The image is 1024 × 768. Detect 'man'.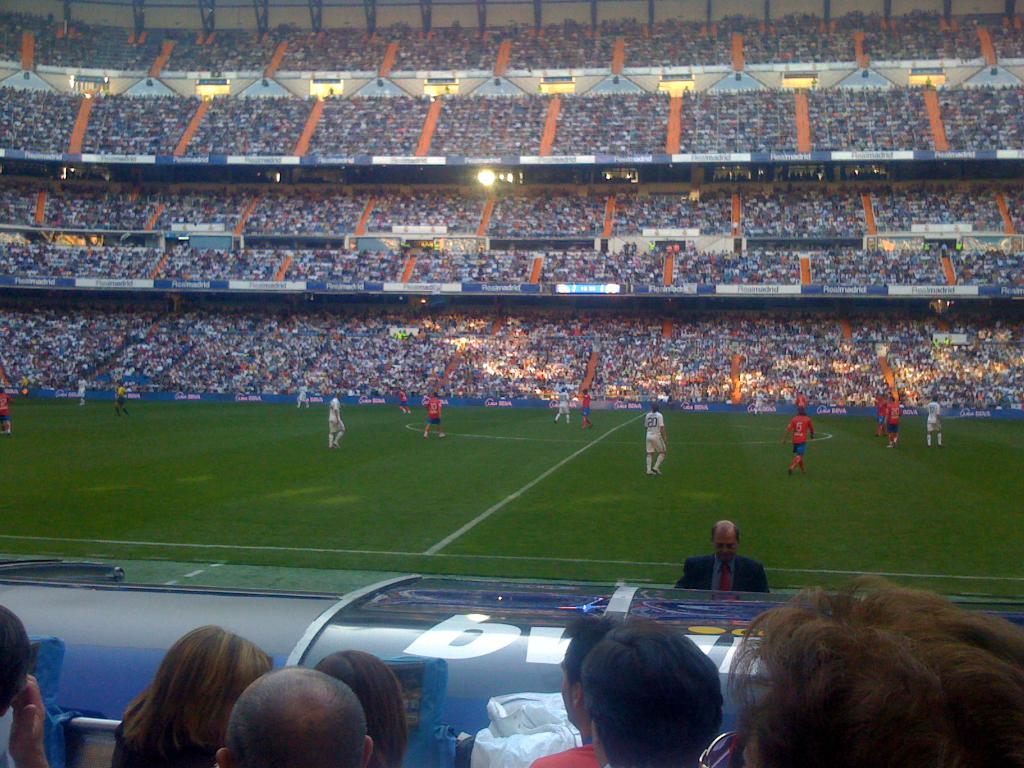
Detection: Rect(876, 390, 881, 434).
